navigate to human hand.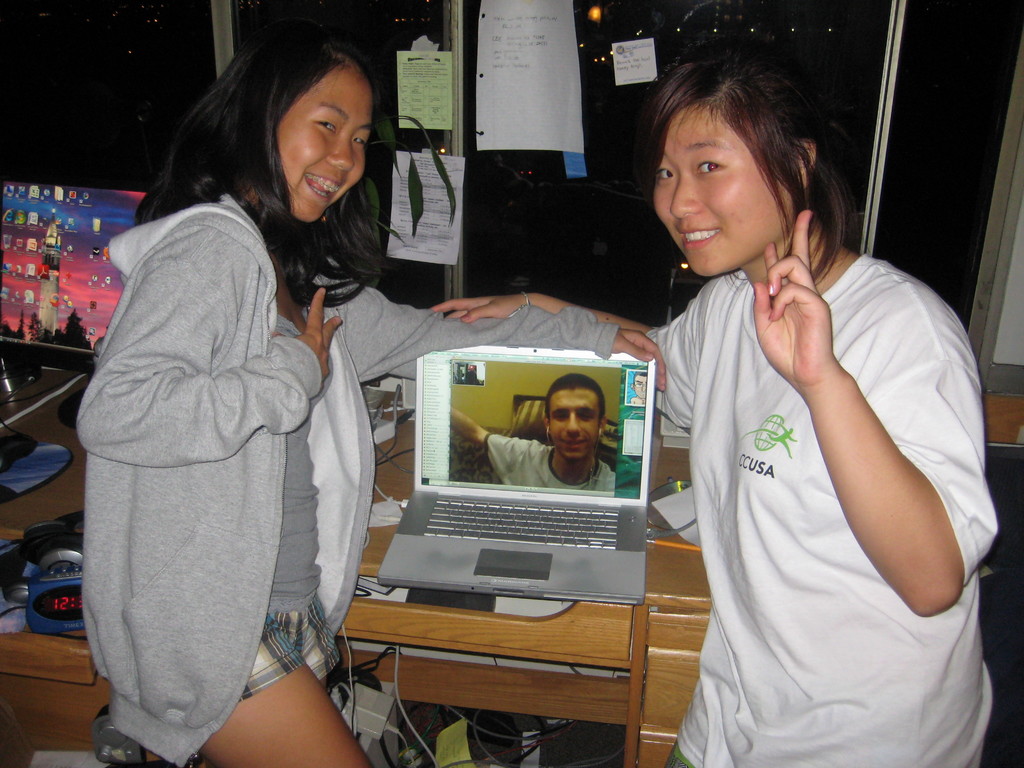
Navigation target: (772, 264, 857, 387).
